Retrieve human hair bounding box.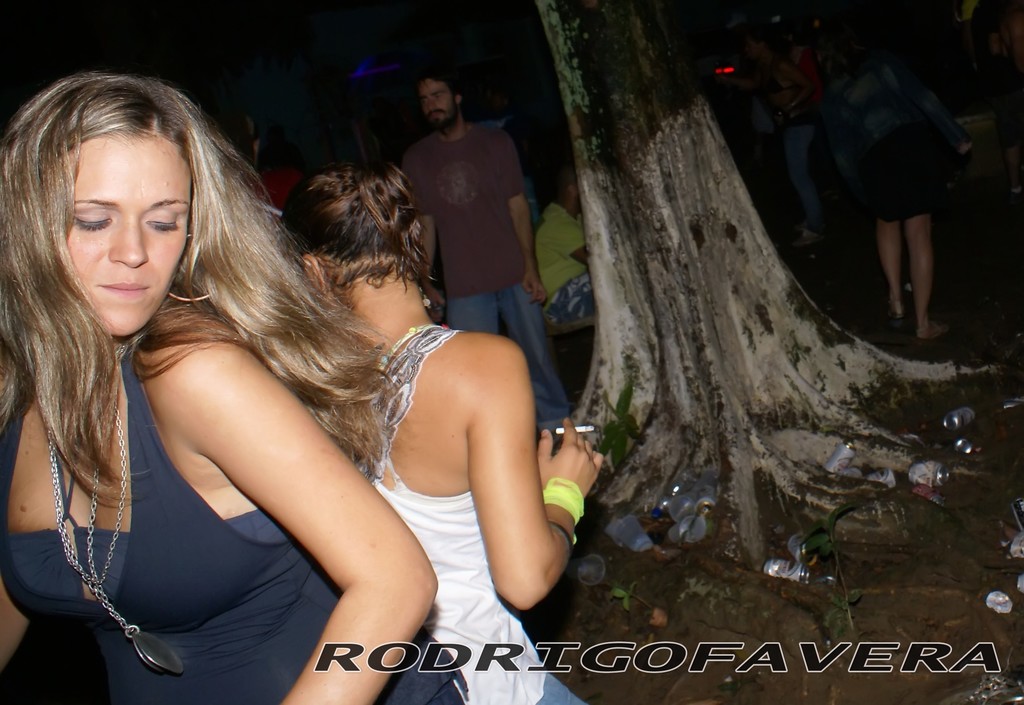
Bounding box: crop(268, 153, 438, 305).
